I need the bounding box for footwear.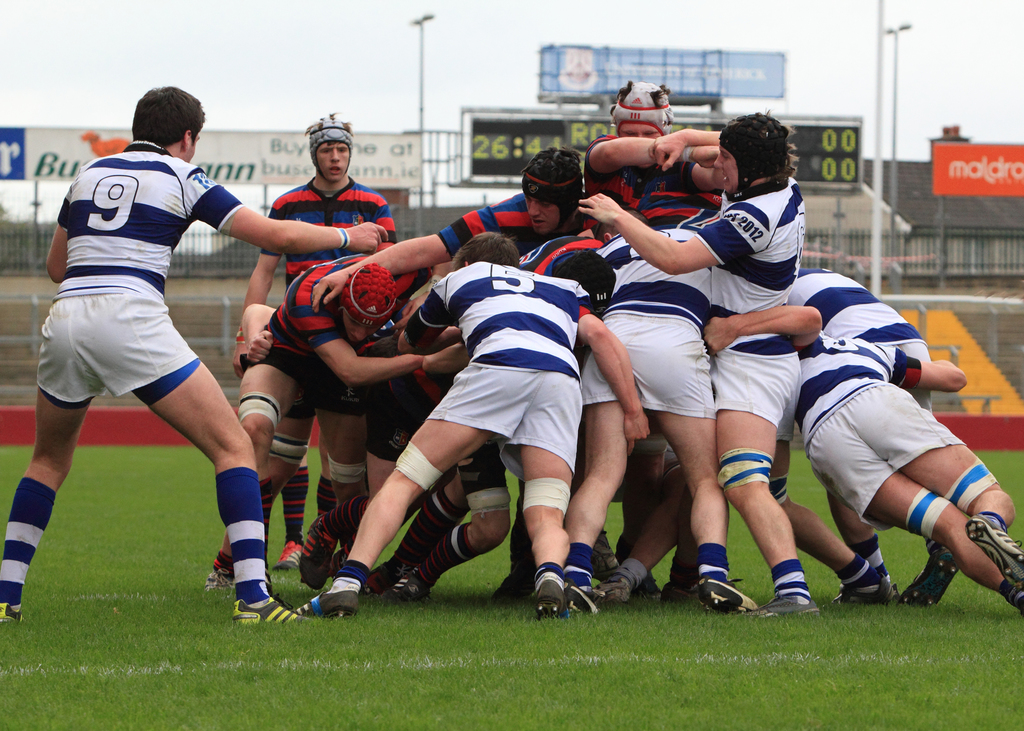
Here it is: {"x1": 593, "y1": 533, "x2": 620, "y2": 566}.
